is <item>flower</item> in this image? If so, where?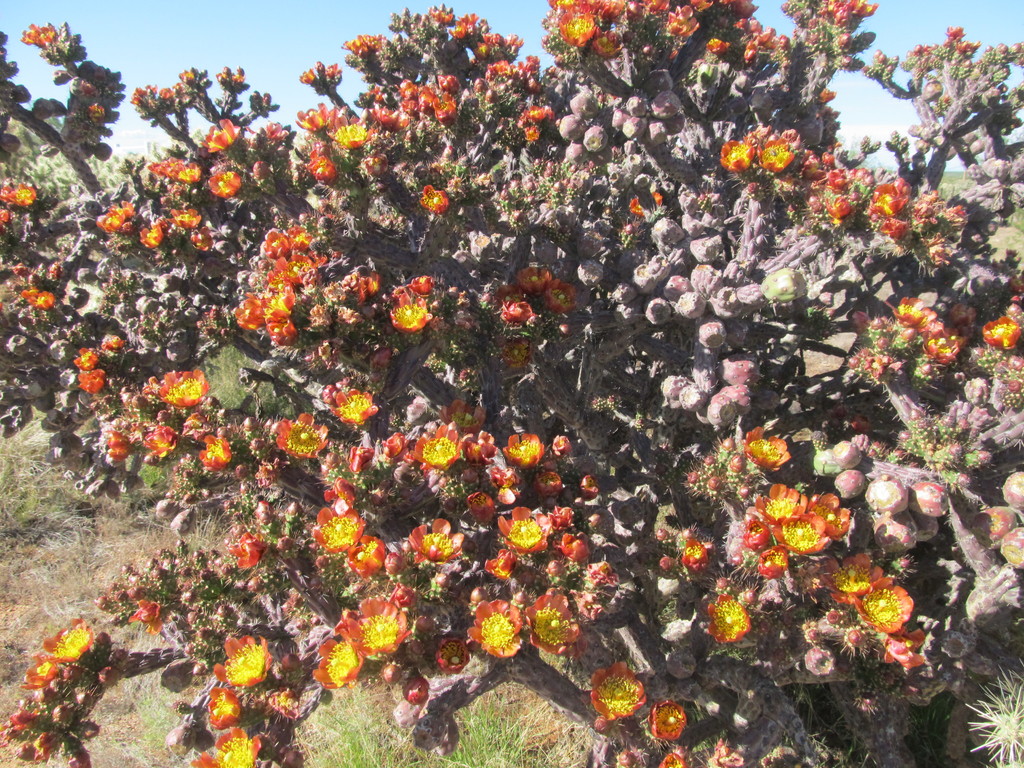
Yes, at crop(664, 8, 700, 38).
